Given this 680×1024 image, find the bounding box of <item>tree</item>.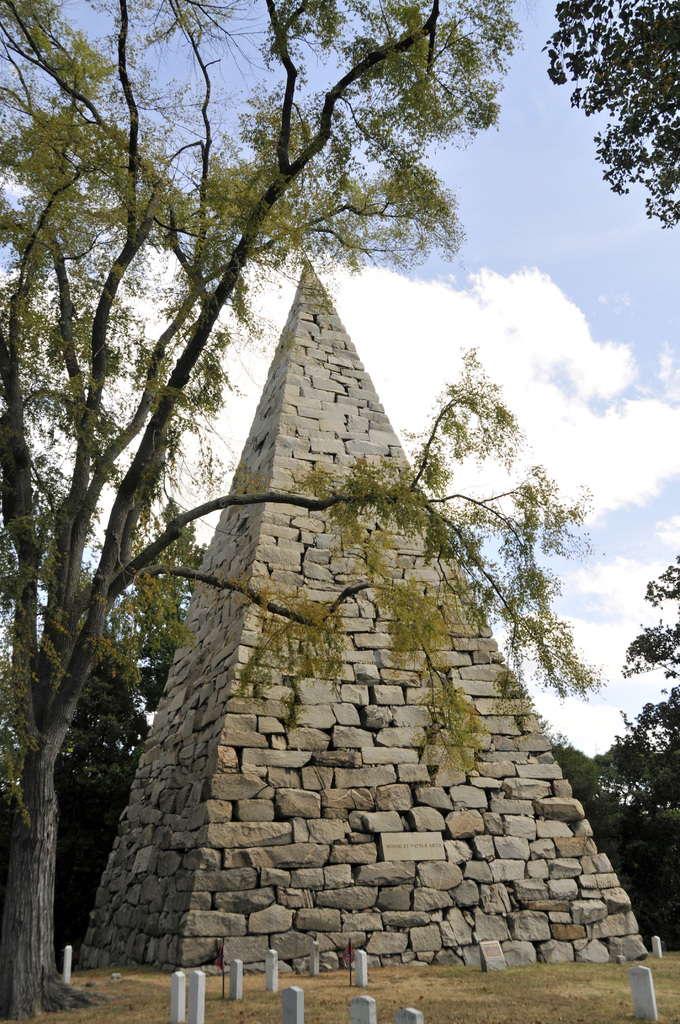
[576,548,679,951].
